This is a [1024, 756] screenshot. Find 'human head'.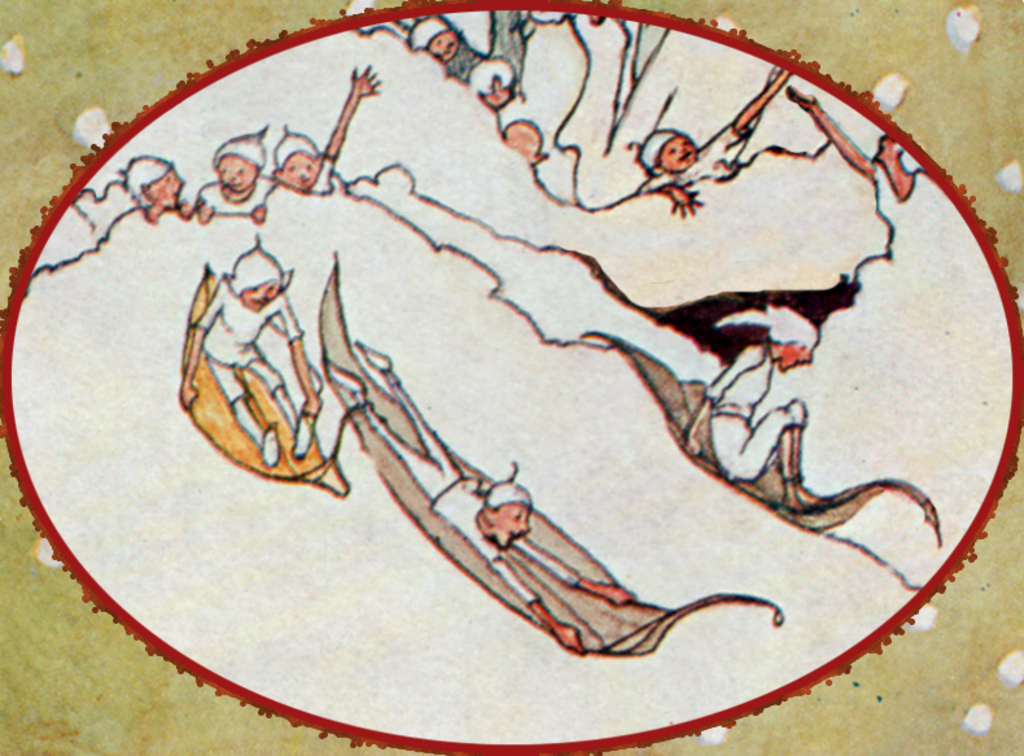
Bounding box: box=[275, 132, 321, 191].
